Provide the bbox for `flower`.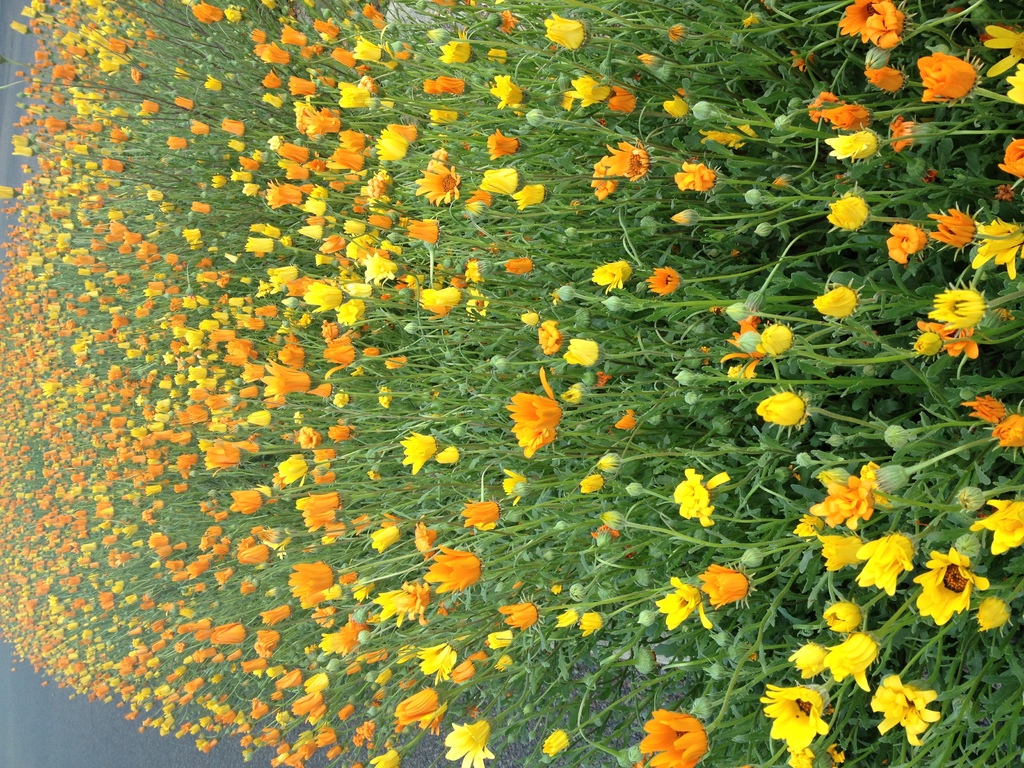
(left=399, top=428, right=443, bottom=472).
